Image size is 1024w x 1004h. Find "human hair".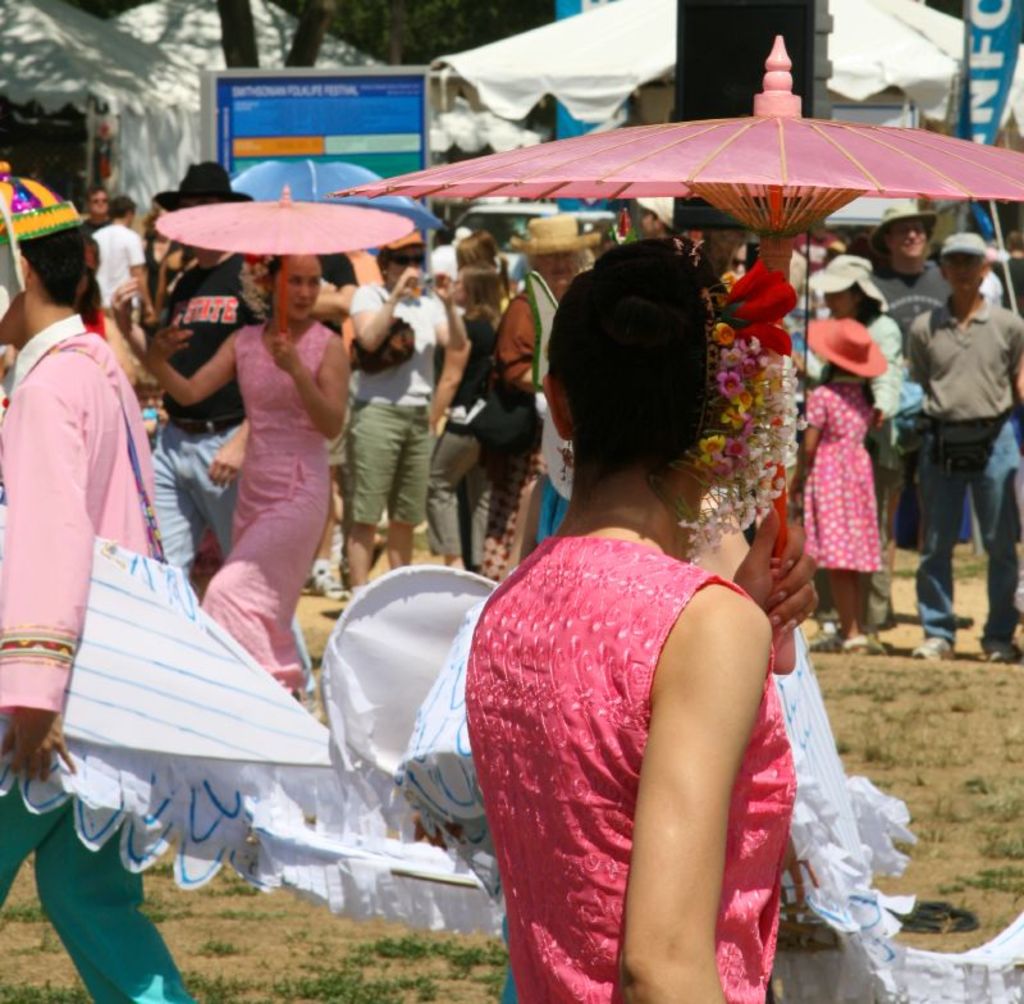
bbox(435, 219, 453, 241).
